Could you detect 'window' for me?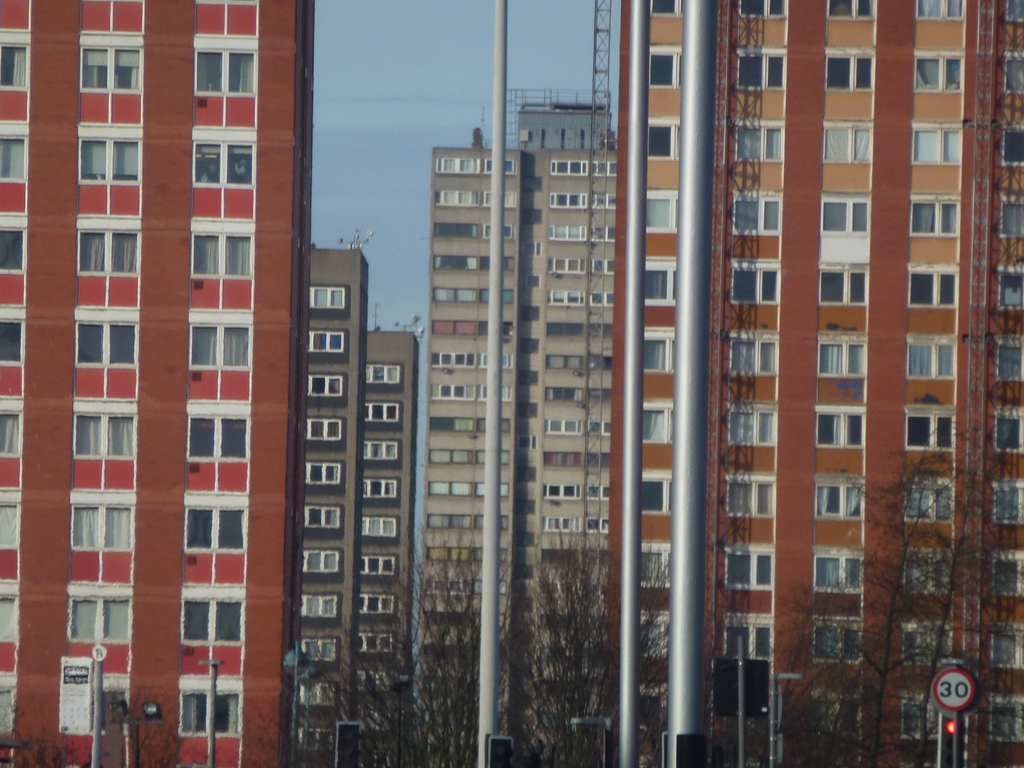
Detection result: [364,479,395,497].
